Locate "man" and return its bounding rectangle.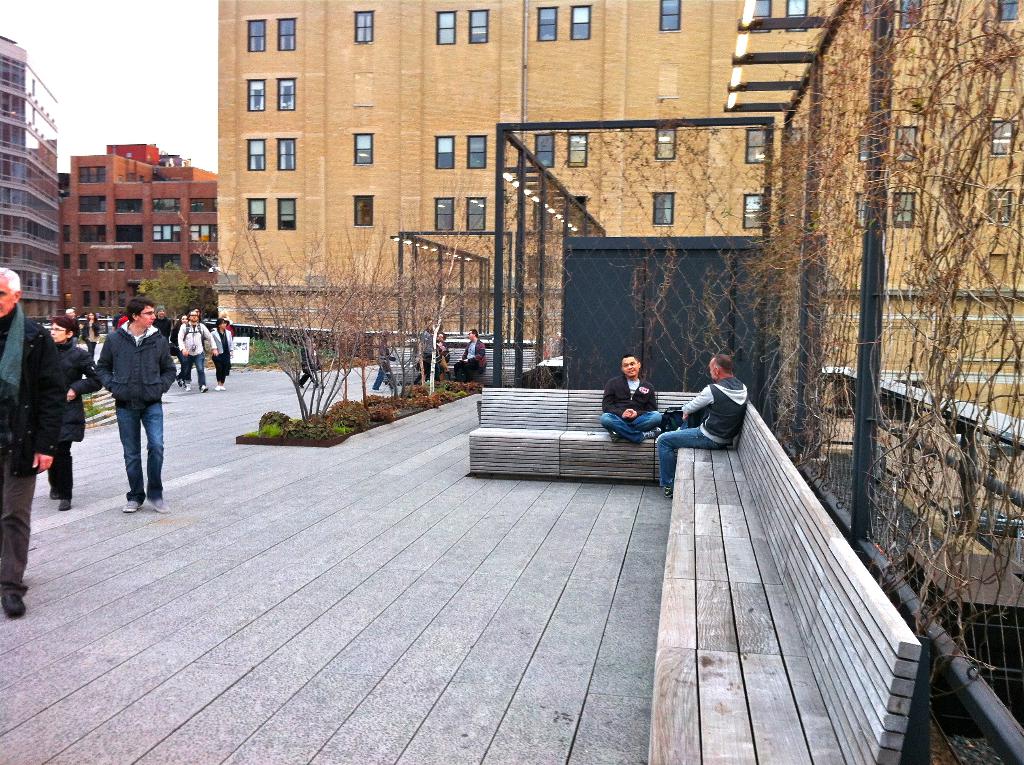
bbox=[86, 290, 169, 510].
